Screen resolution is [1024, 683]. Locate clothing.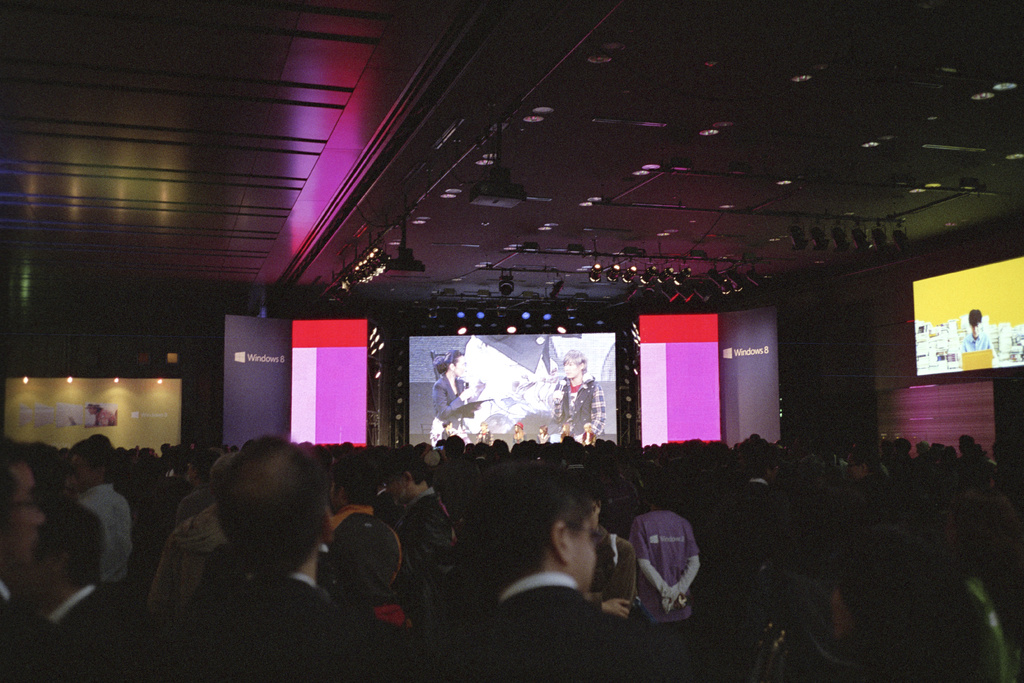
<bbox>48, 575, 136, 682</bbox>.
